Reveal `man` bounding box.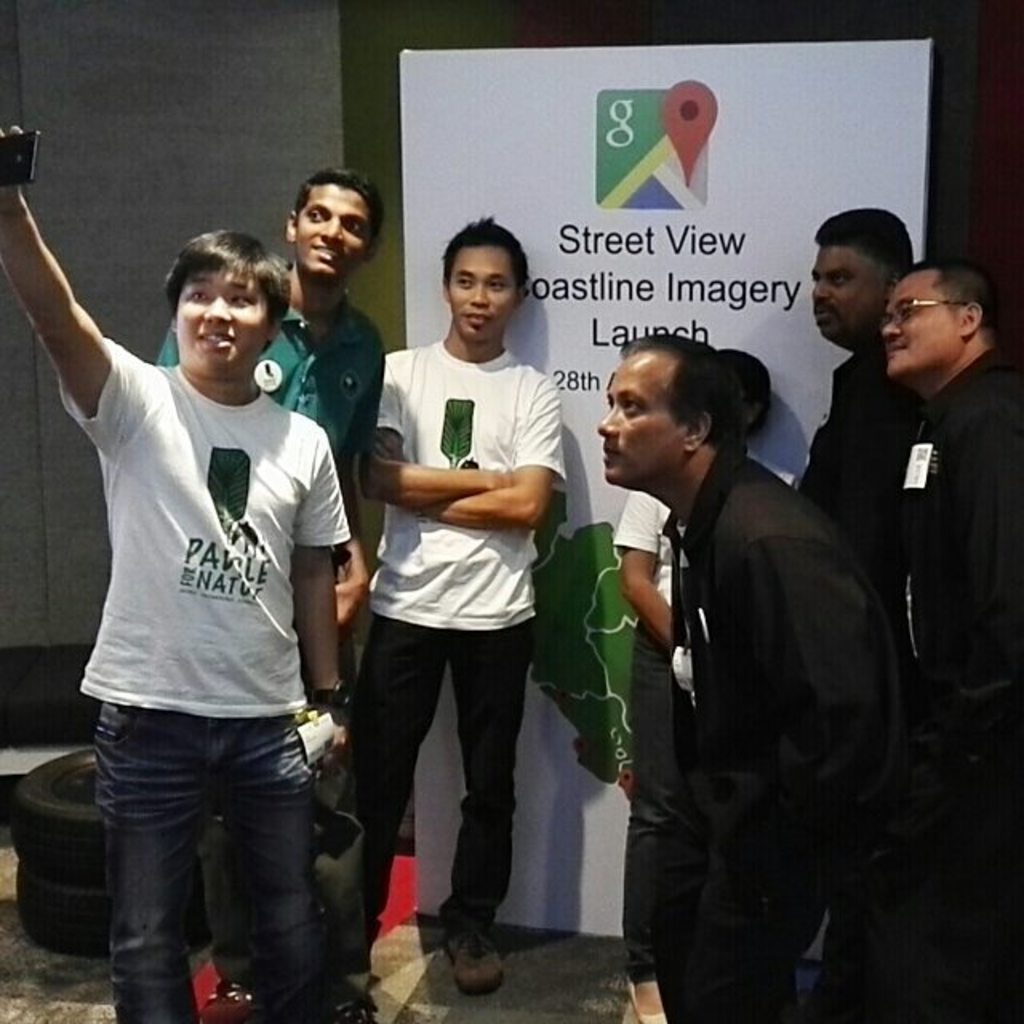
Revealed: (left=158, top=163, right=400, bottom=1010).
